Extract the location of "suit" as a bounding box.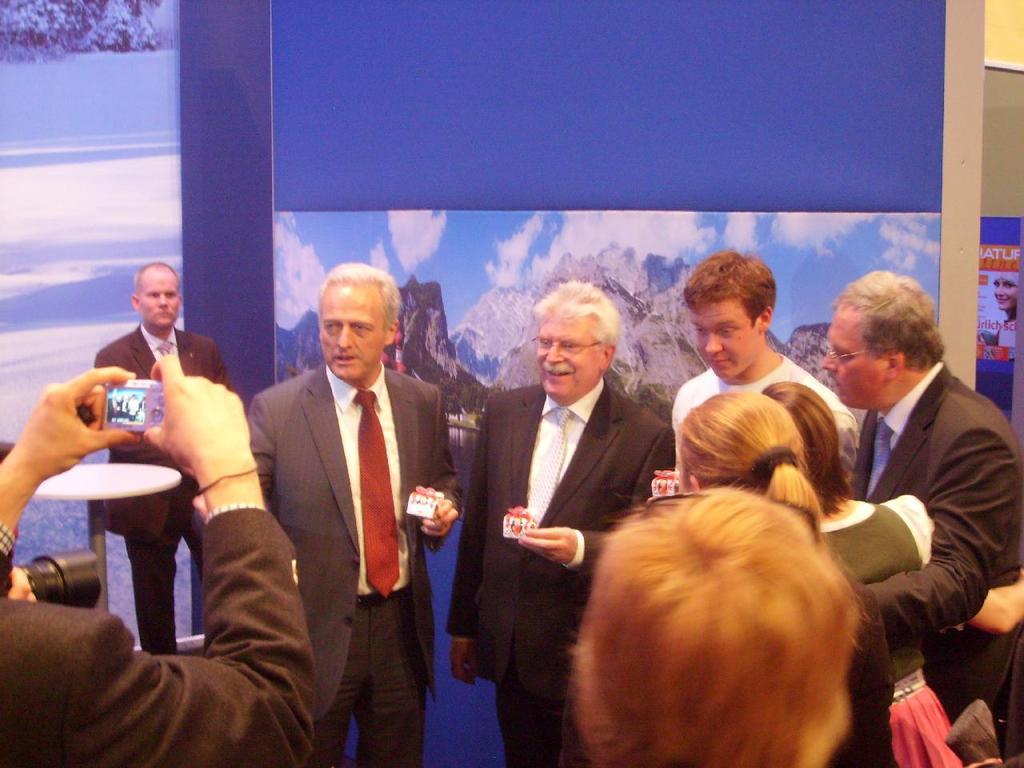
region(474, 291, 668, 711).
